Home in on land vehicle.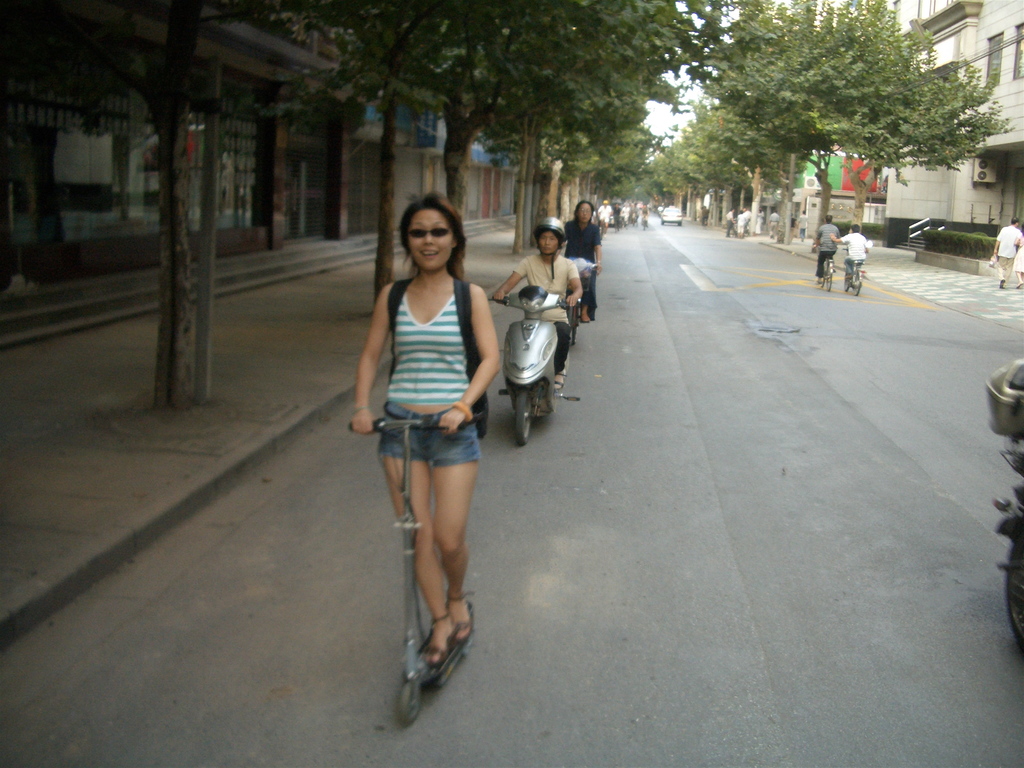
Homed in at box=[664, 205, 684, 222].
